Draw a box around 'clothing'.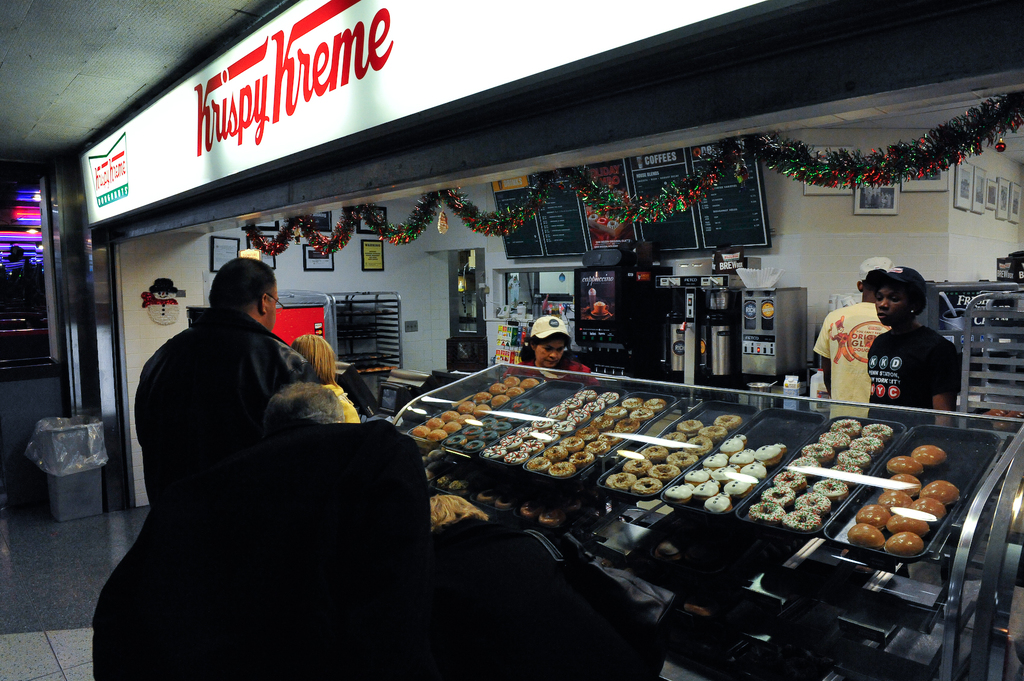
pyautogui.locateOnScreen(815, 307, 888, 406).
